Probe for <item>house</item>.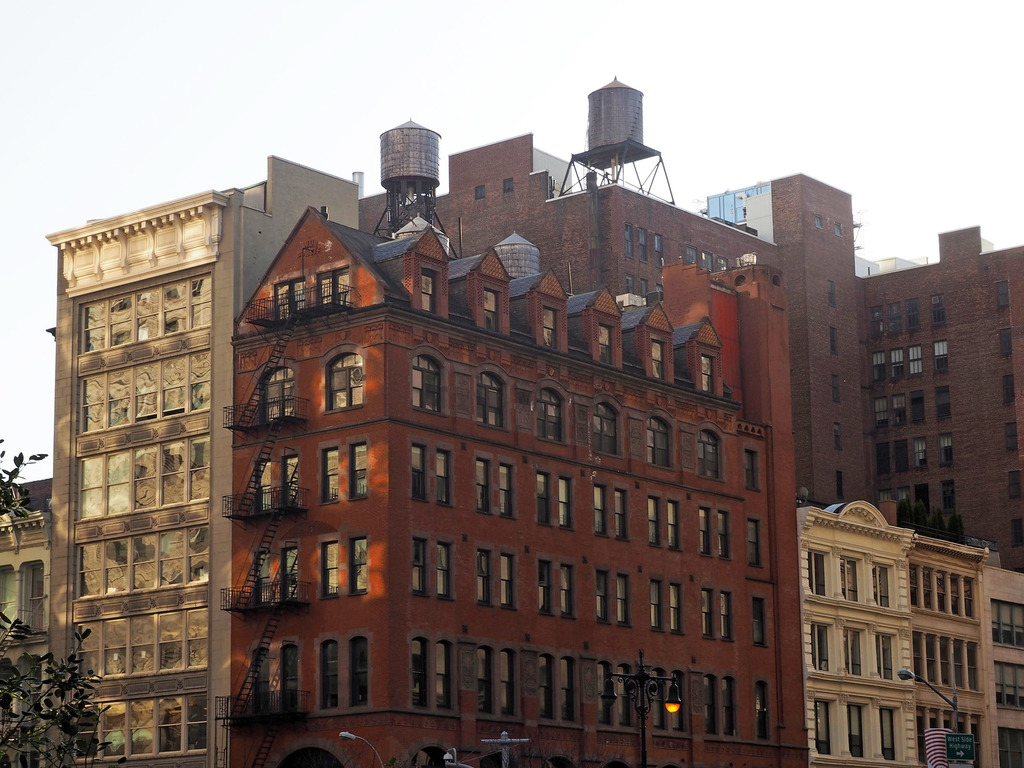
Probe result: x1=988 y1=565 x2=1023 y2=767.
